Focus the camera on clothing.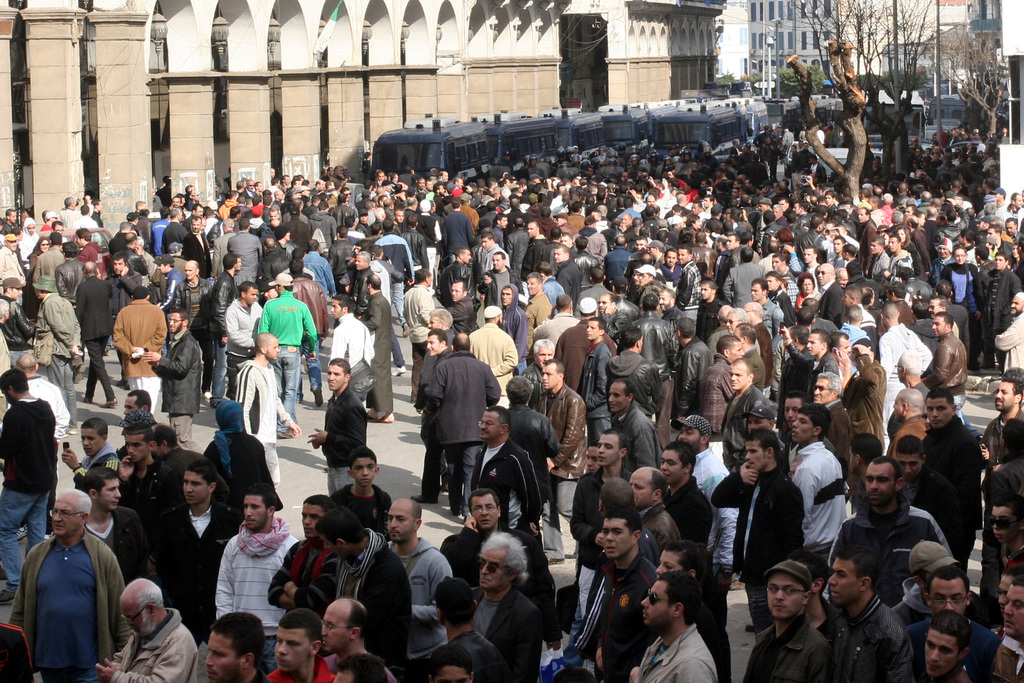
Focus region: [x1=615, y1=409, x2=668, y2=469].
